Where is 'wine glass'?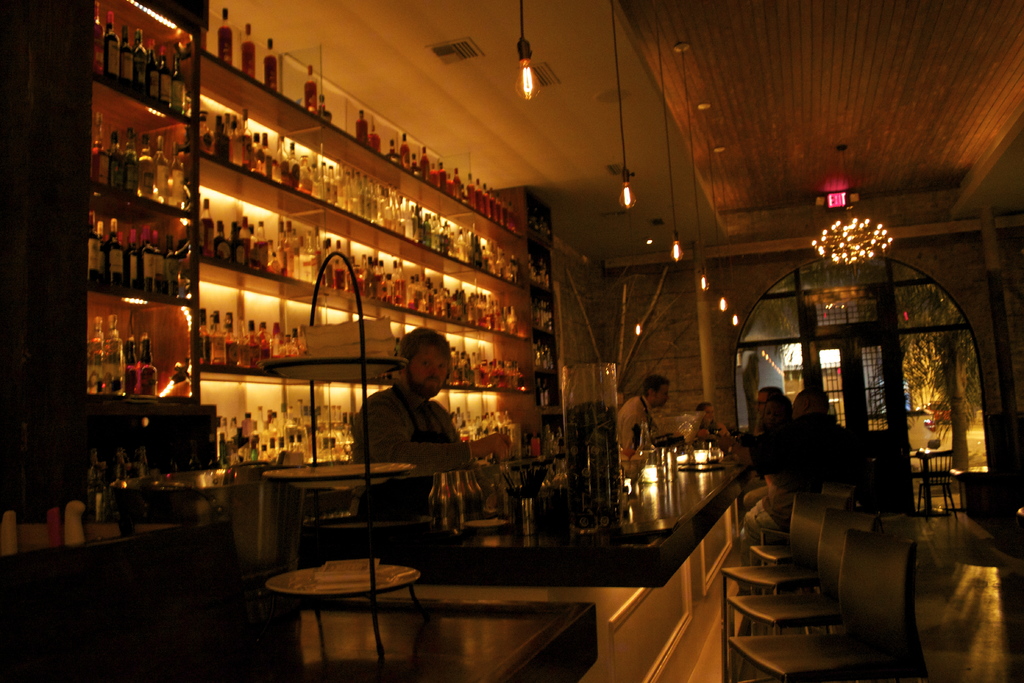
bbox(432, 473, 456, 539).
